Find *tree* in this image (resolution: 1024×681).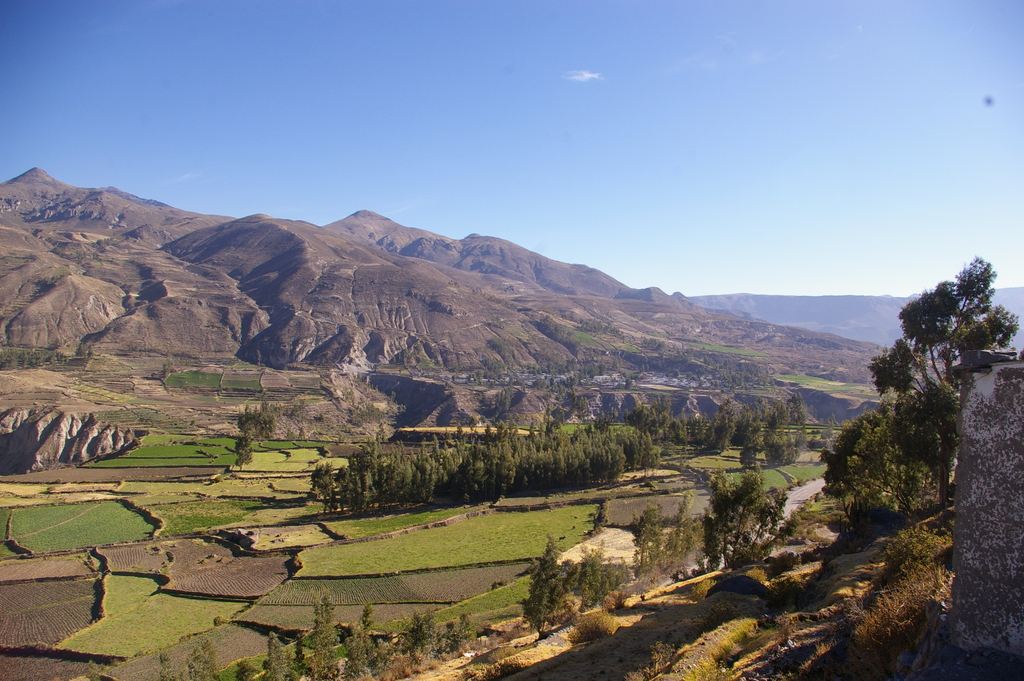
region(269, 629, 294, 676).
